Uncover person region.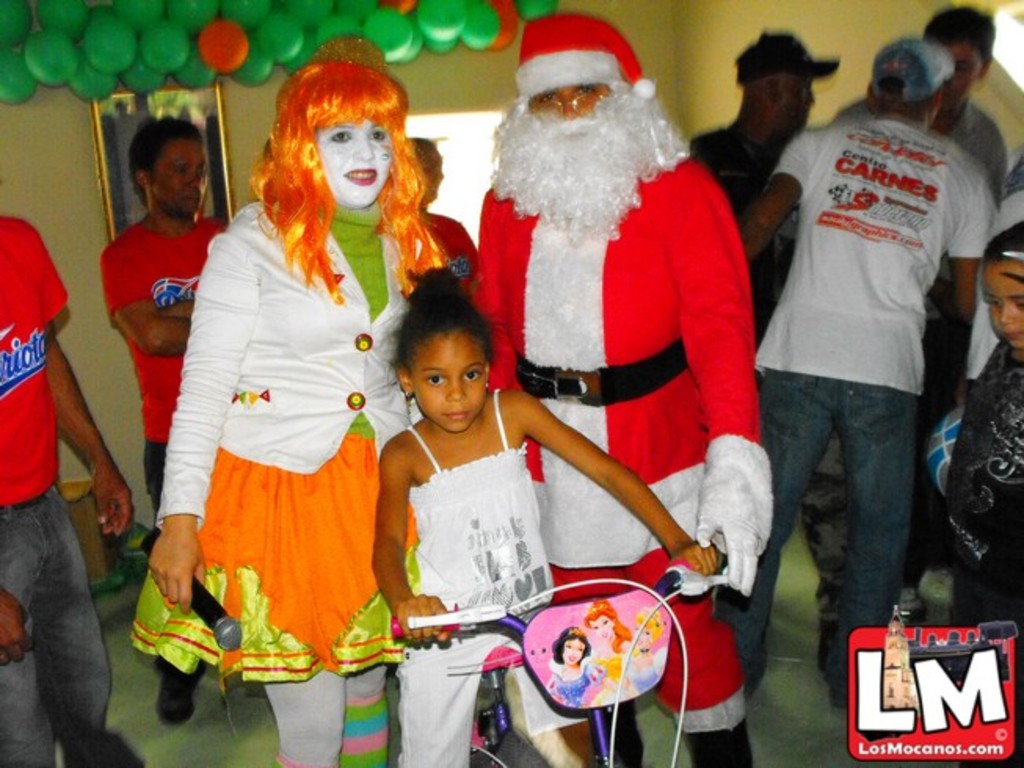
Uncovered: pyautogui.locateOnScreen(143, 50, 466, 766).
